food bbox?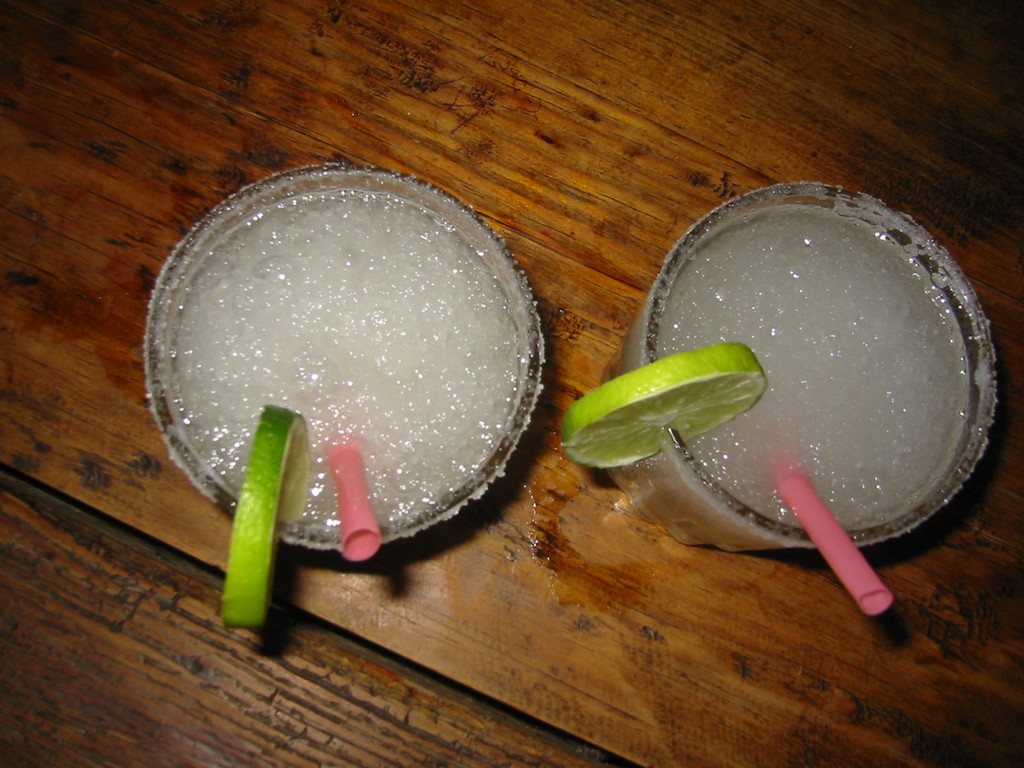
bbox=[224, 400, 304, 629]
